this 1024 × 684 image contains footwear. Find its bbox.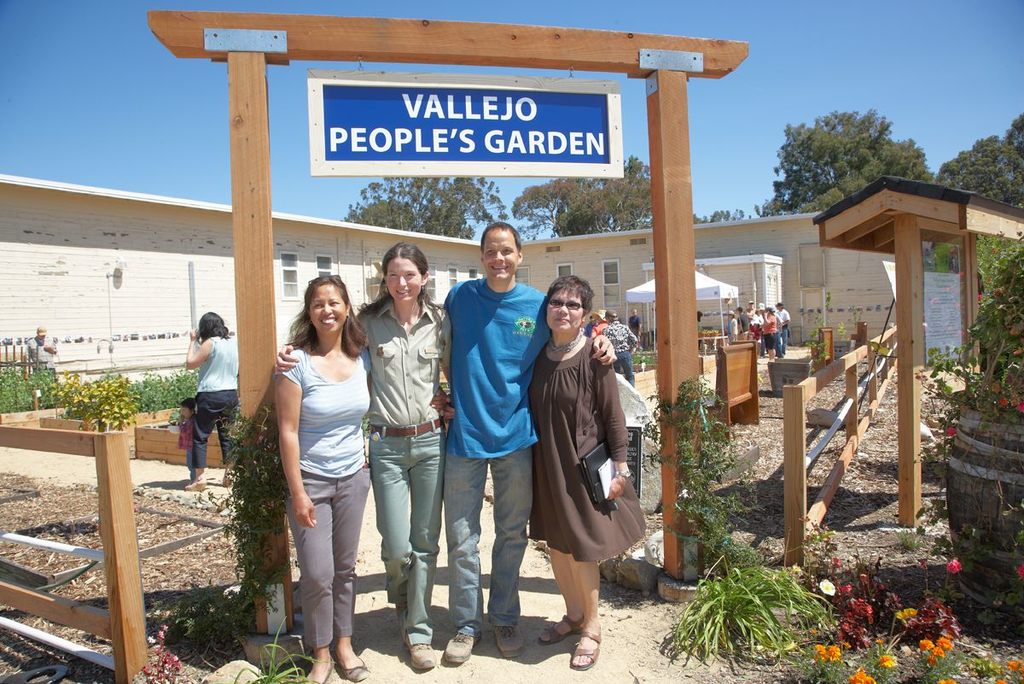
(188, 480, 207, 492).
